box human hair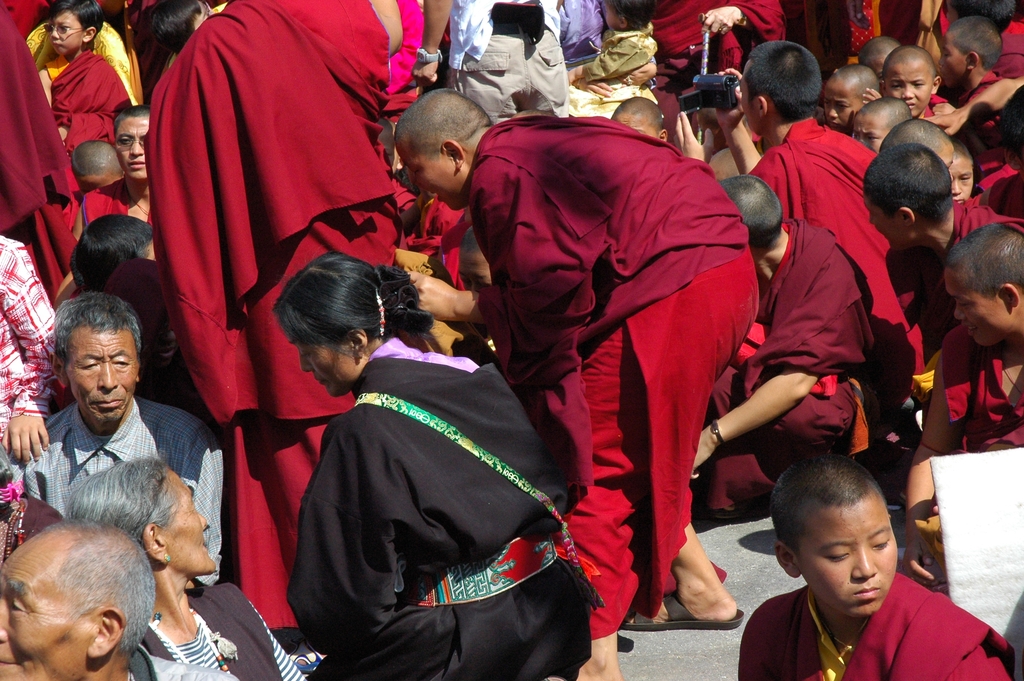
box=[774, 457, 893, 571]
